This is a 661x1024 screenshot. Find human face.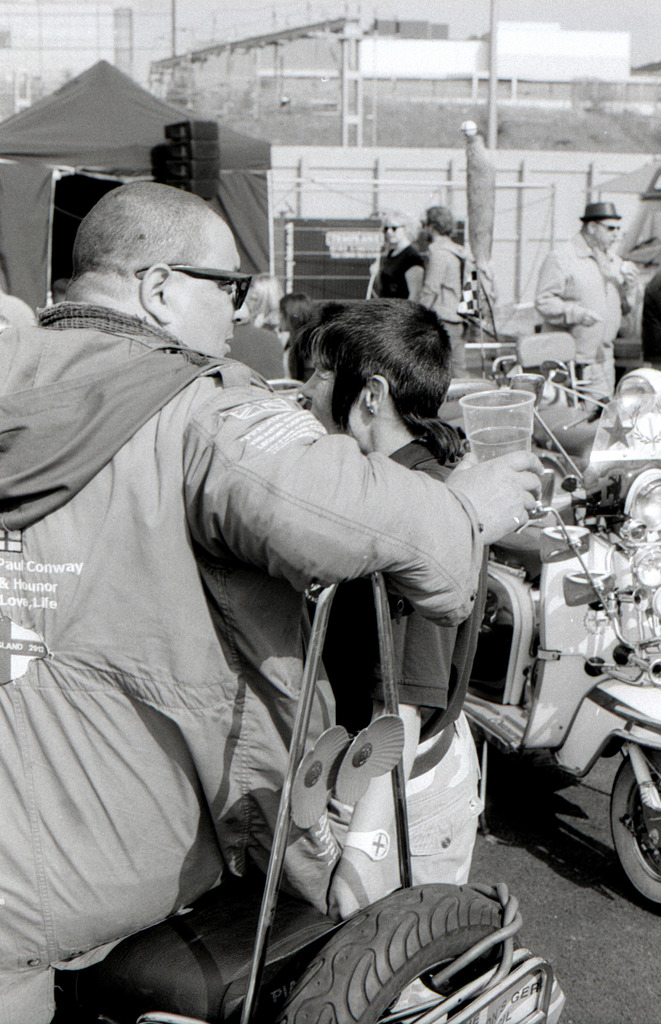
Bounding box: bbox(599, 216, 623, 248).
